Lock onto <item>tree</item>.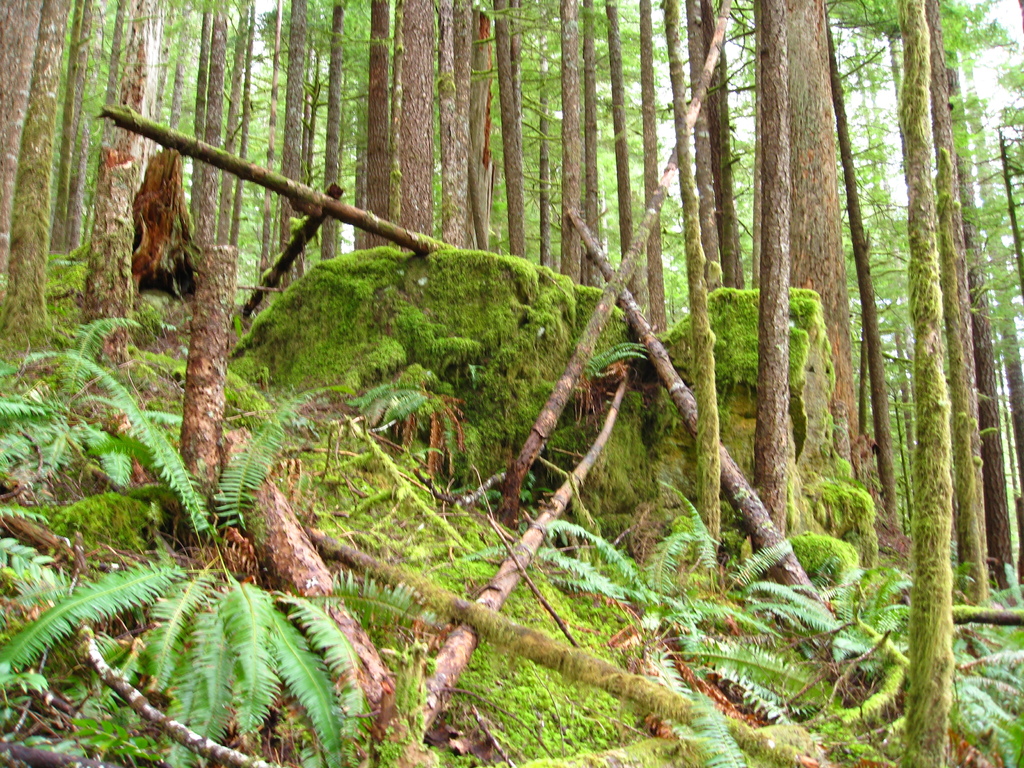
Locked: select_region(1, 0, 67, 351).
